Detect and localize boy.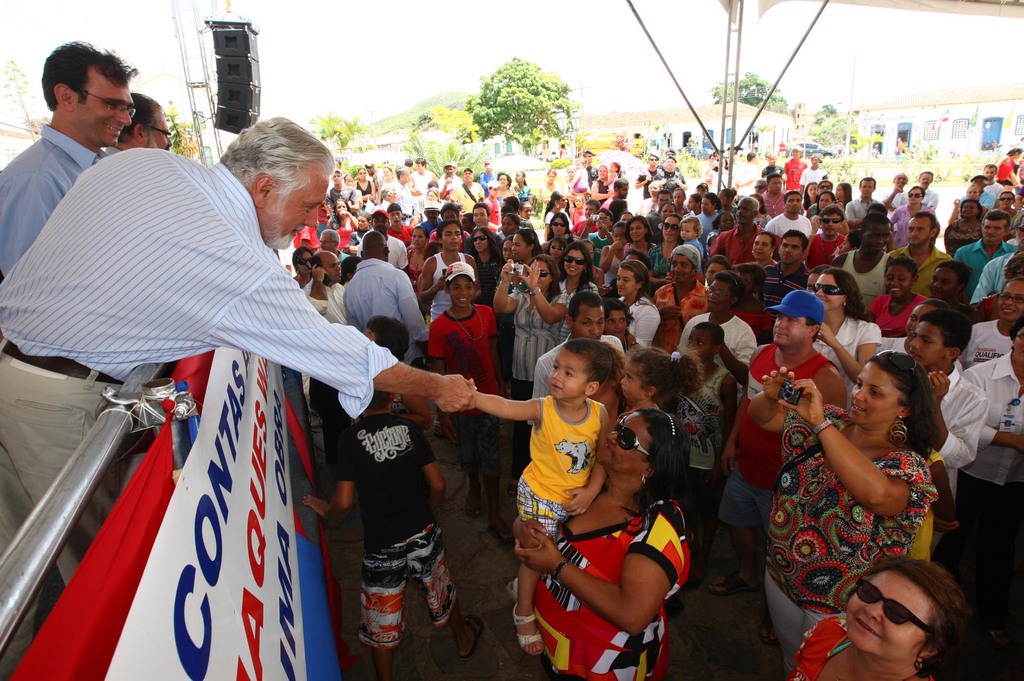
Localized at select_region(428, 264, 509, 550).
